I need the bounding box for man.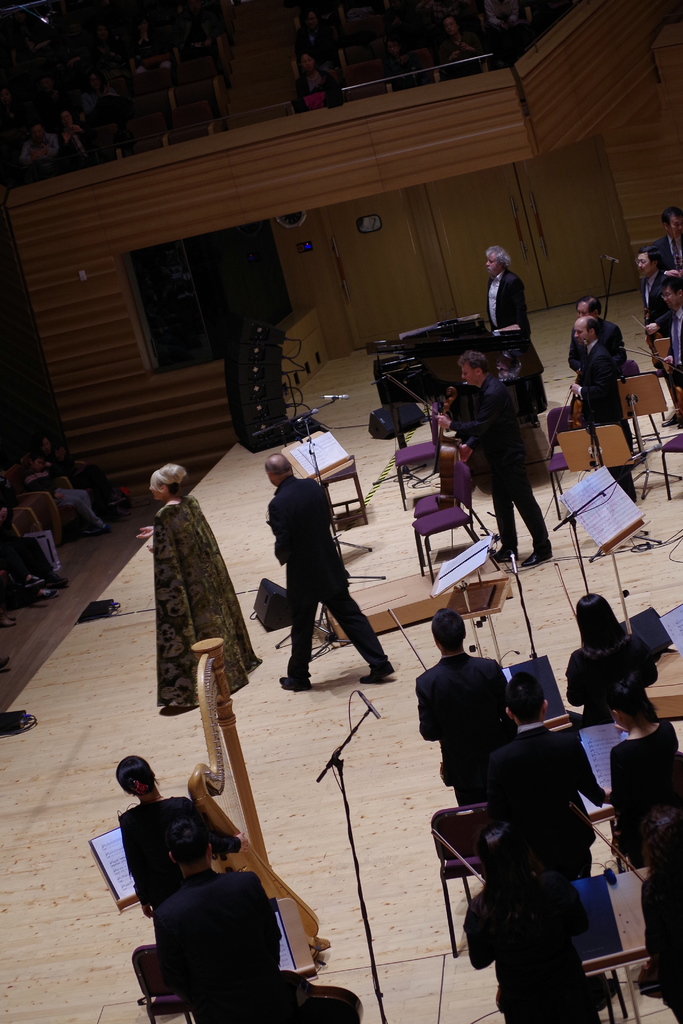
Here it is: rect(569, 317, 636, 499).
